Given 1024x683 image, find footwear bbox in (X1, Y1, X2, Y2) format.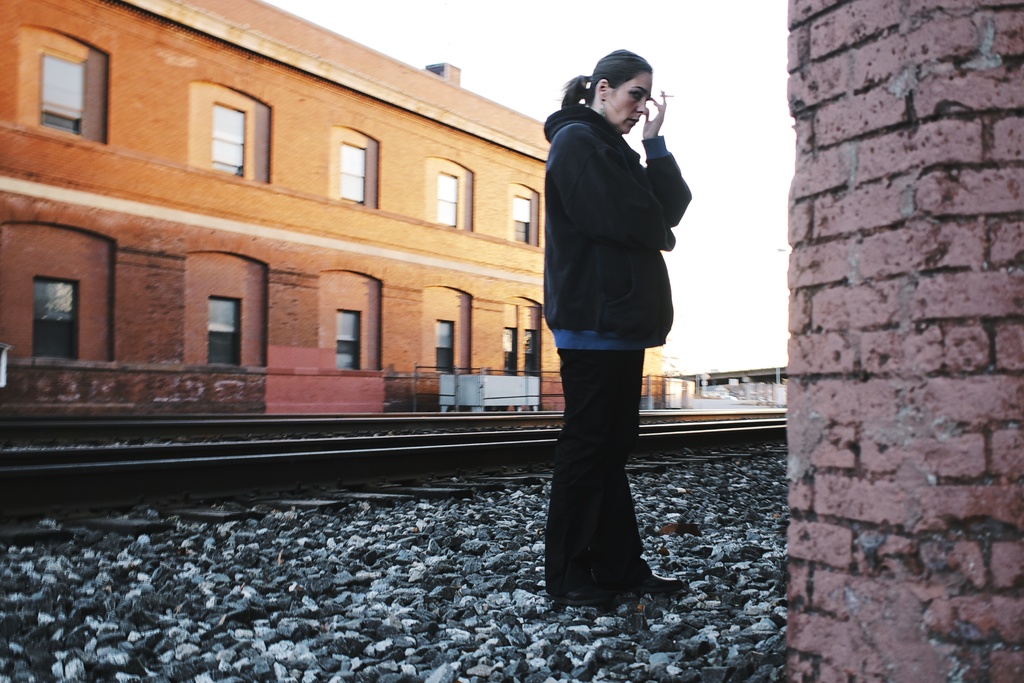
(634, 570, 687, 591).
